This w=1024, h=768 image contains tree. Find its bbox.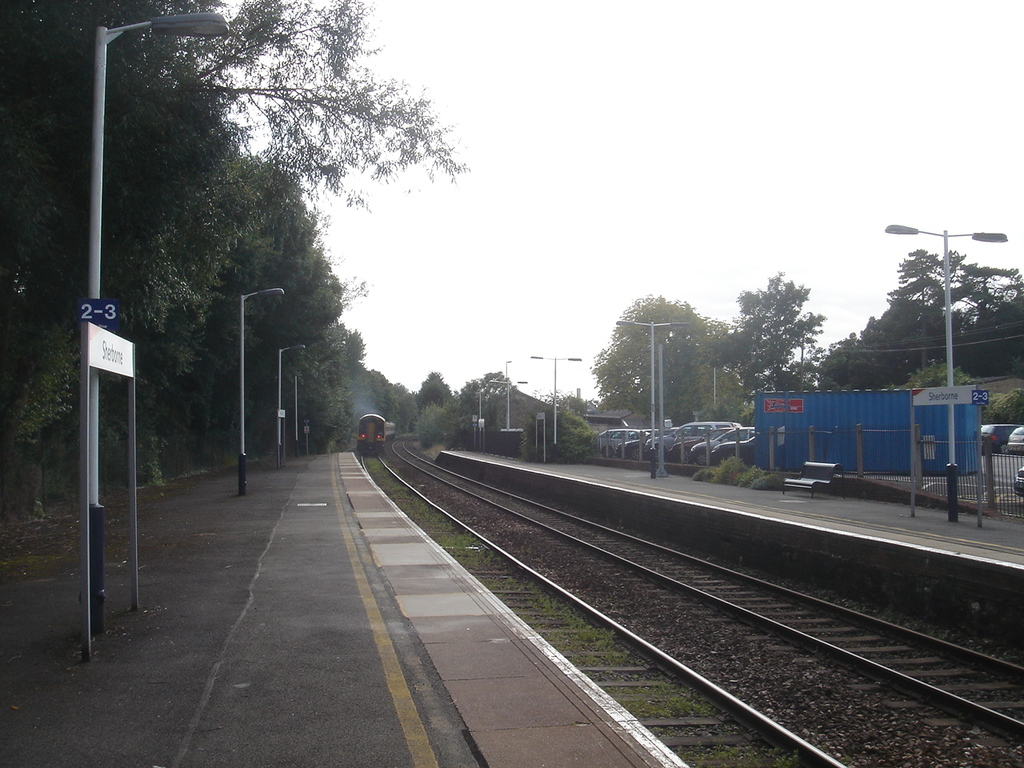
<region>859, 202, 1010, 398</region>.
